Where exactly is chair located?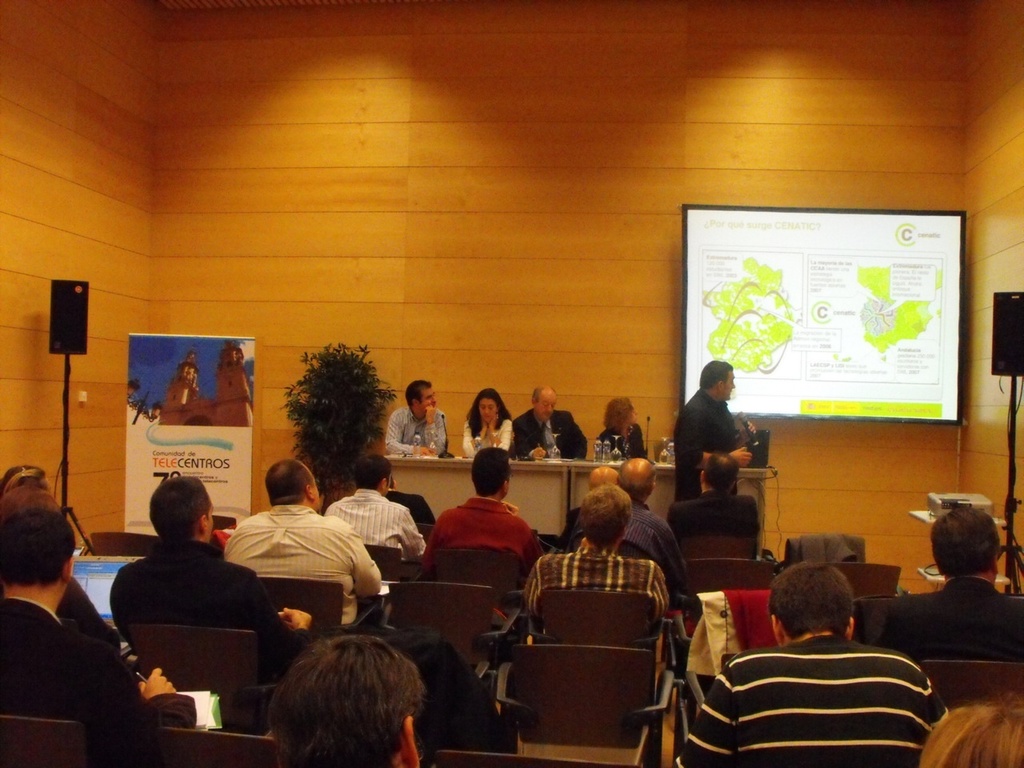
Its bounding box is 915,661,1023,709.
